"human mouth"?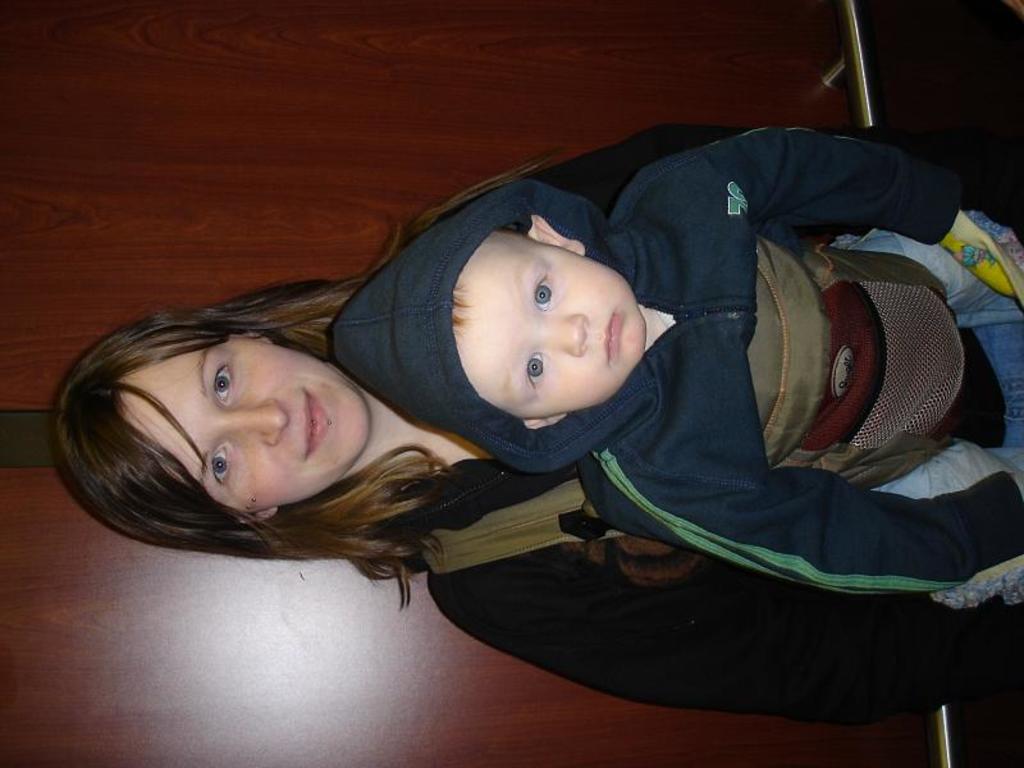
left=600, top=306, right=625, bottom=365
